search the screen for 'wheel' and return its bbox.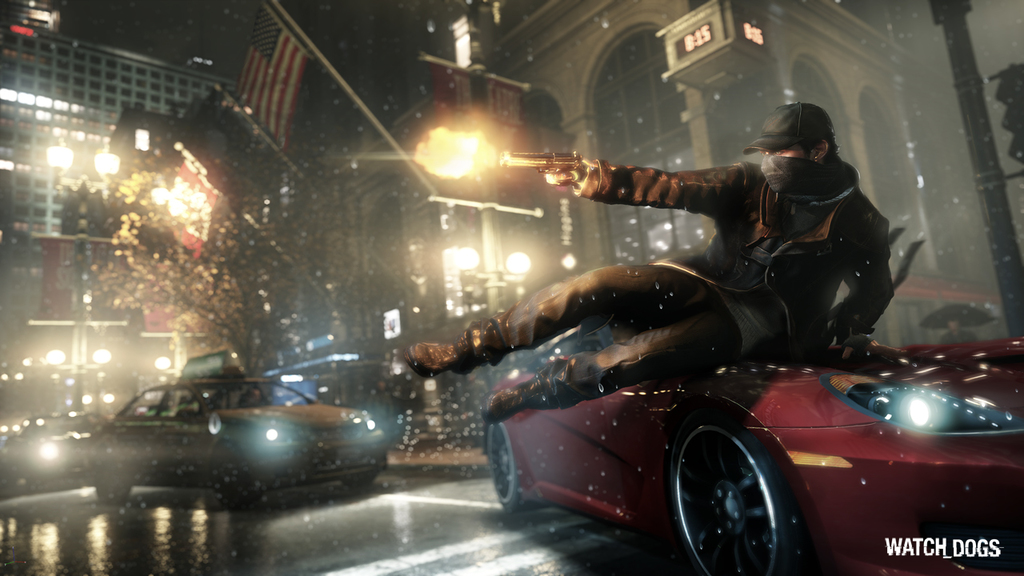
Found: [680,416,827,575].
